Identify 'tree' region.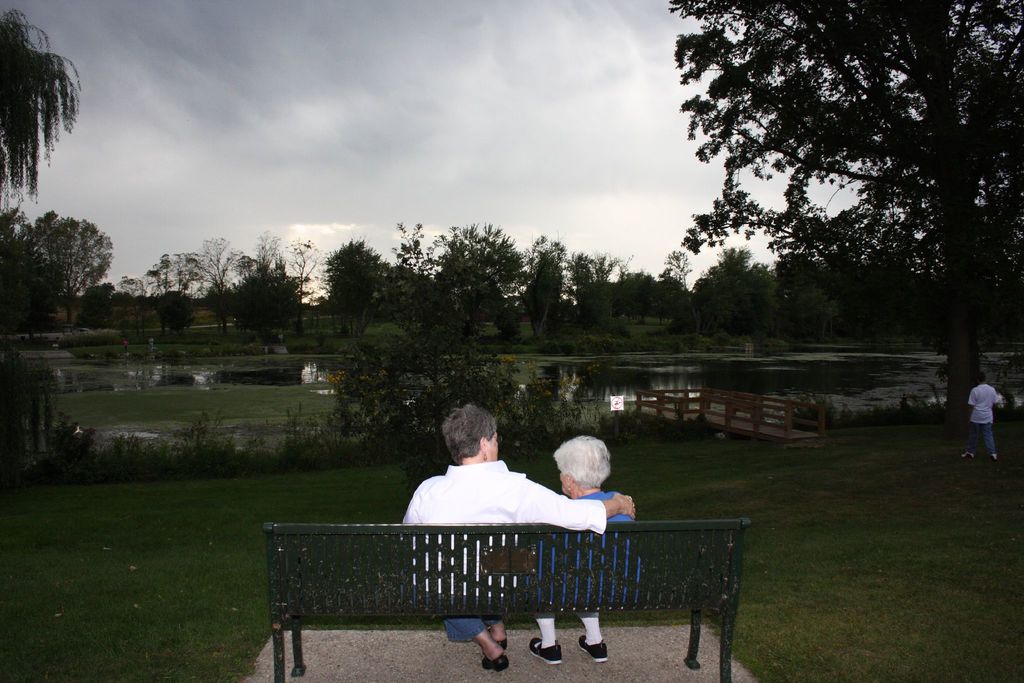
Region: crop(325, 240, 378, 362).
